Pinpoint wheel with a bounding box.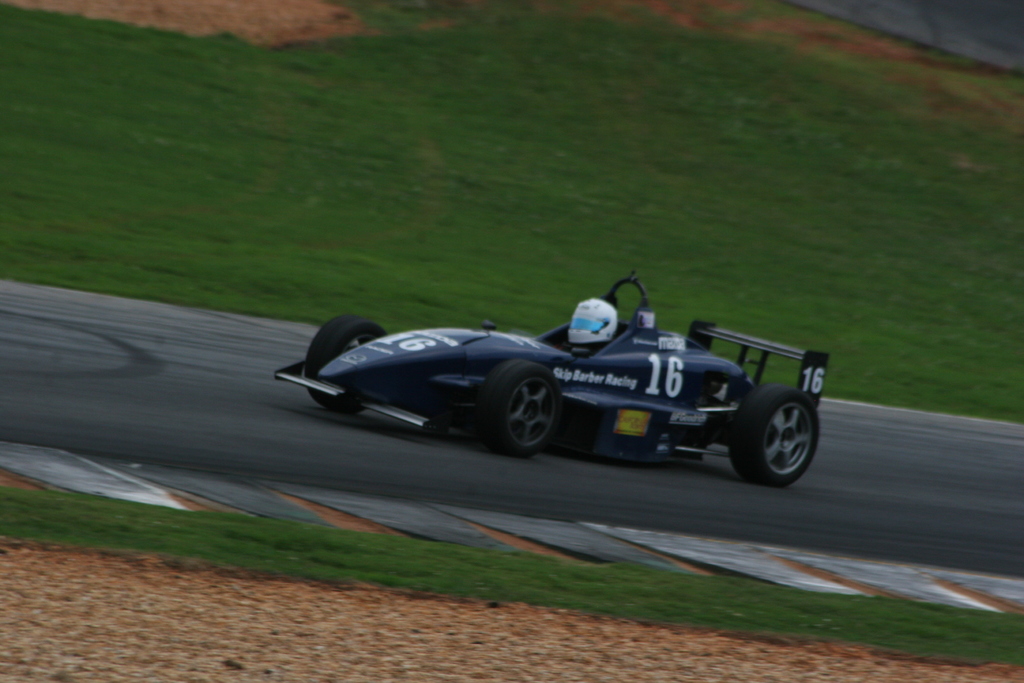
(732,384,819,483).
